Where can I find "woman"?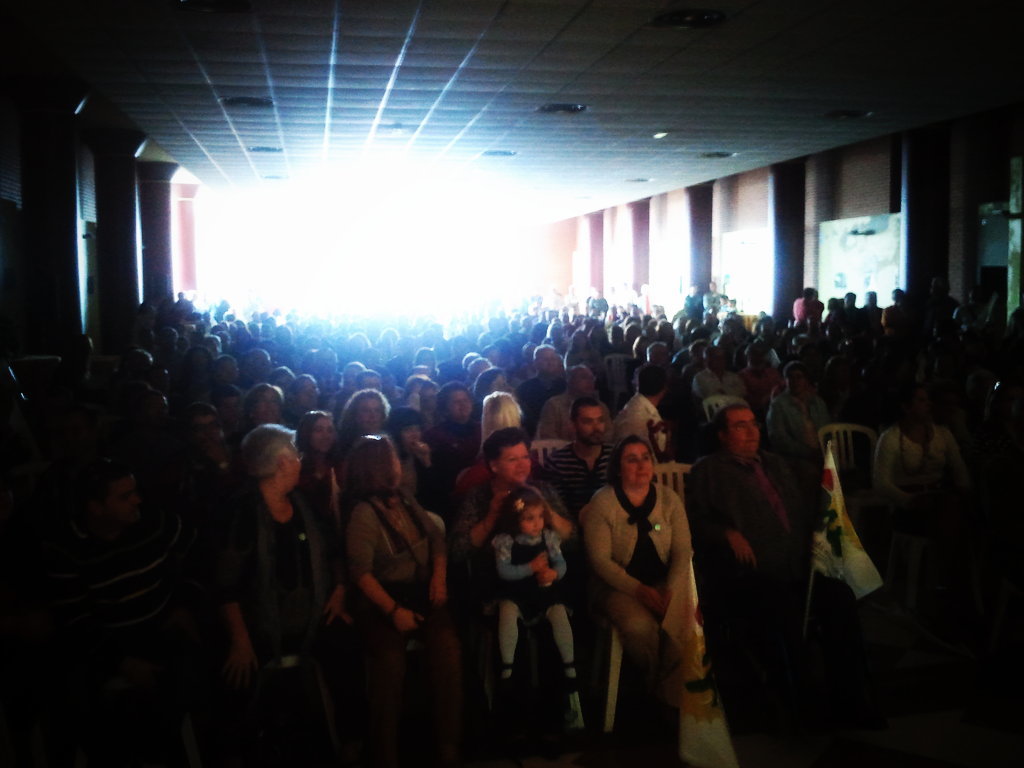
You can find it at 296, 412, 345, 542.
